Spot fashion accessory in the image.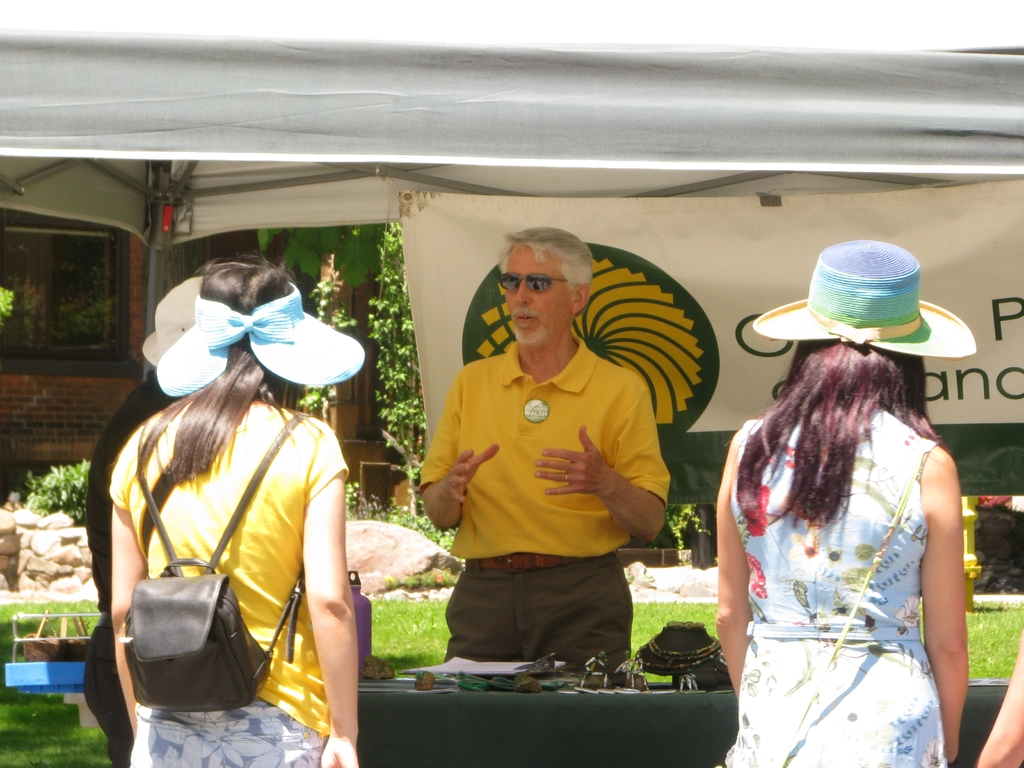
fashion accessory found at pyautogui.locateOnScreen(140, 278, 196, 371).
